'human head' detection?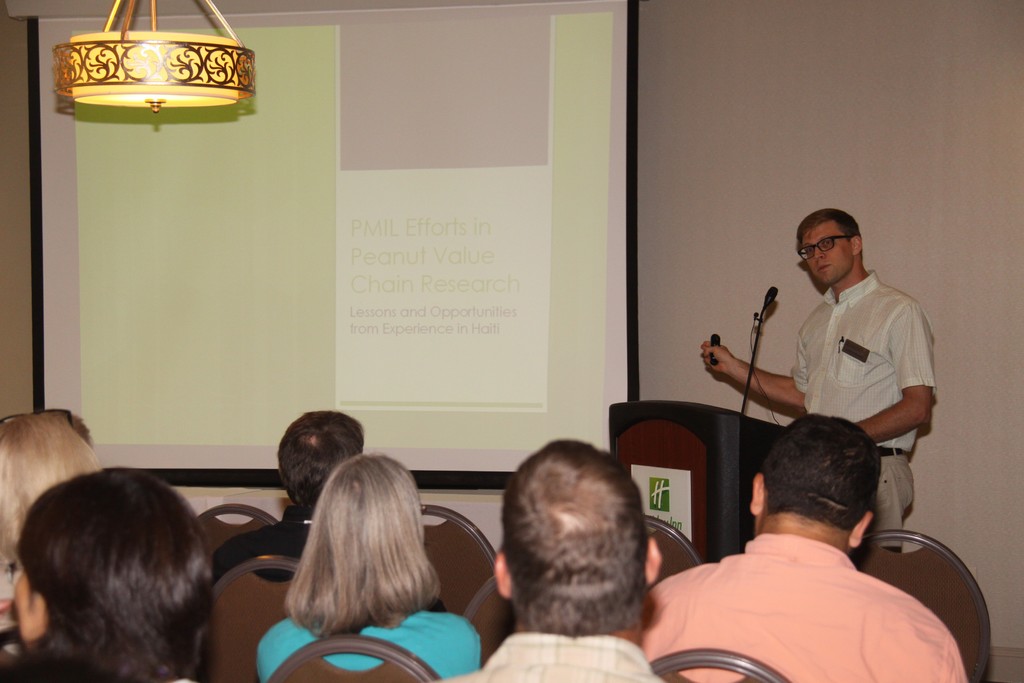
275,413,365,512
